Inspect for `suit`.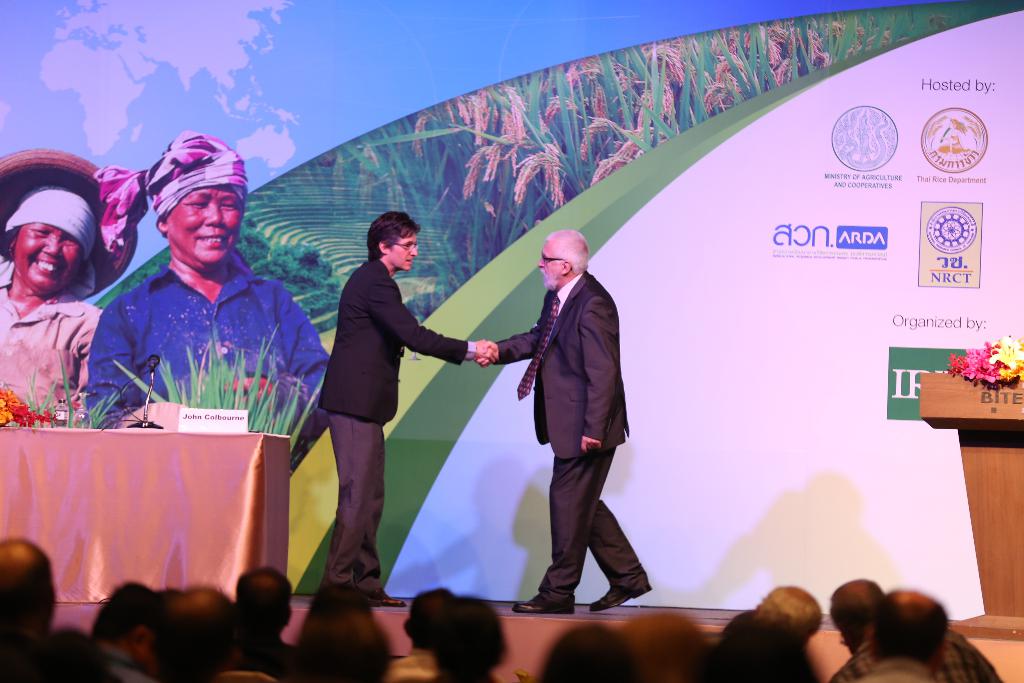
Inspection: locate(510, 259, 651, 596).
